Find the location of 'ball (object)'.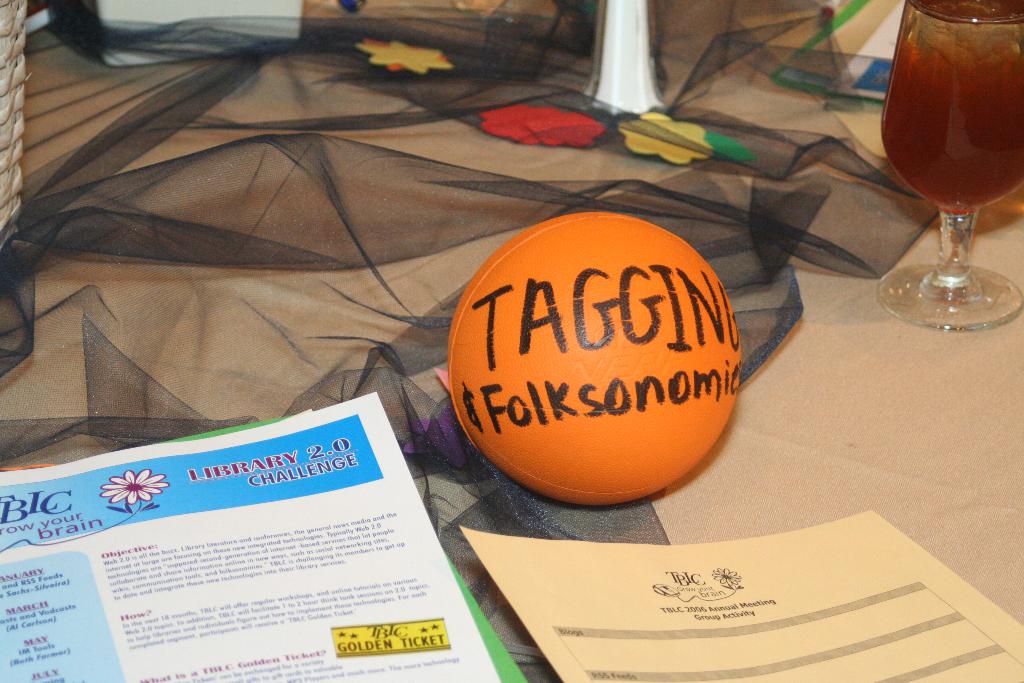
Location: region(442, 210, 747, 509).
